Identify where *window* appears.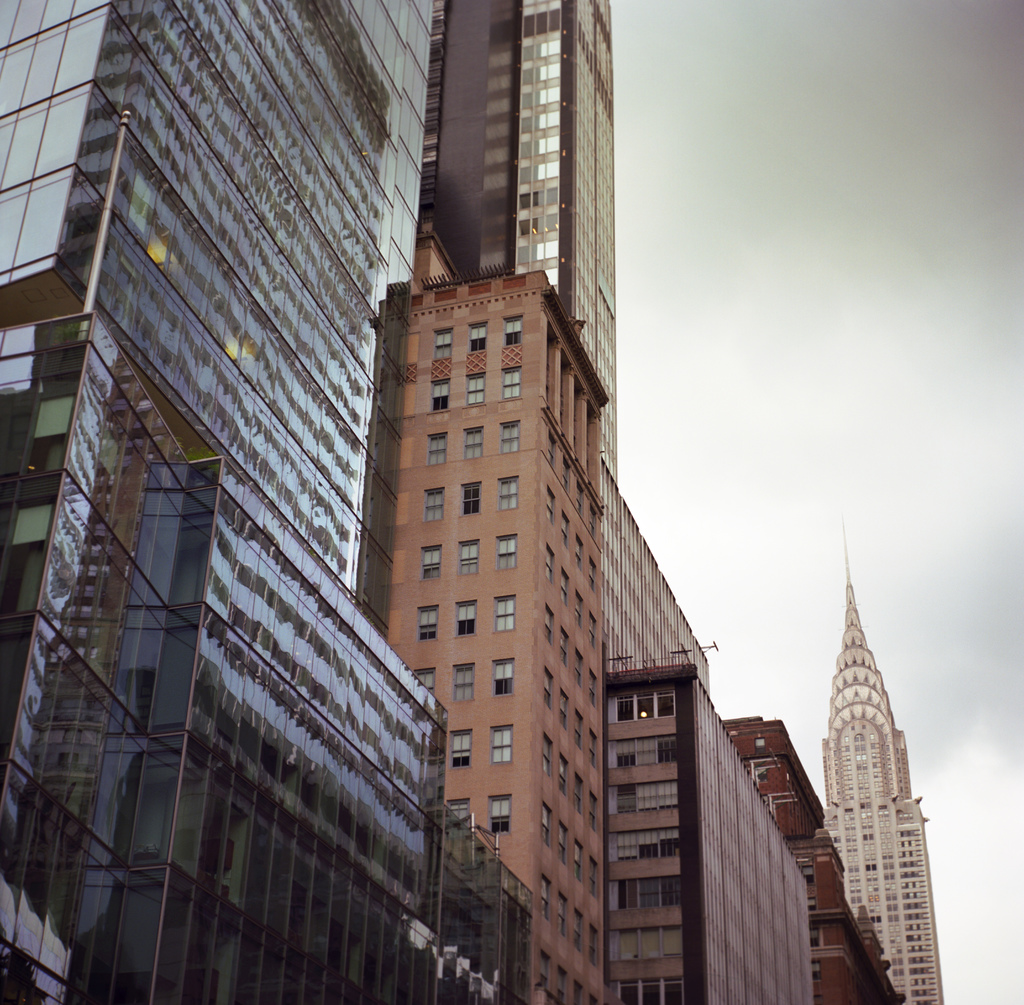
Appears at locate(430, 384, 449, 415).
